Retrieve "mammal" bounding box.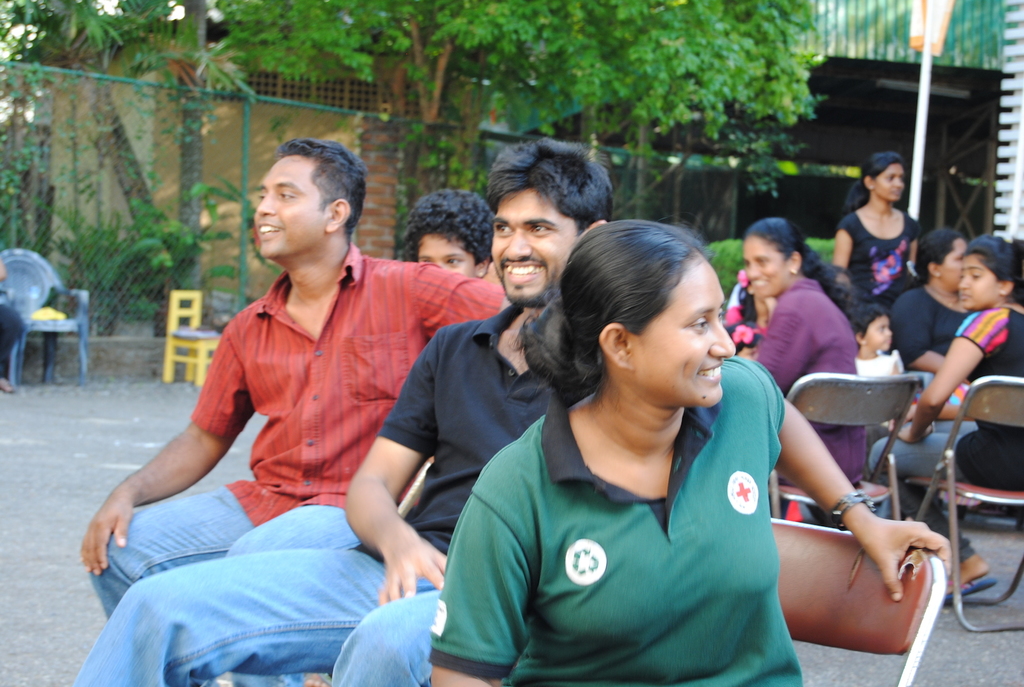
Bounding box: {"left": 743, "top": 218, "right": 852, "bottom": 488}.
